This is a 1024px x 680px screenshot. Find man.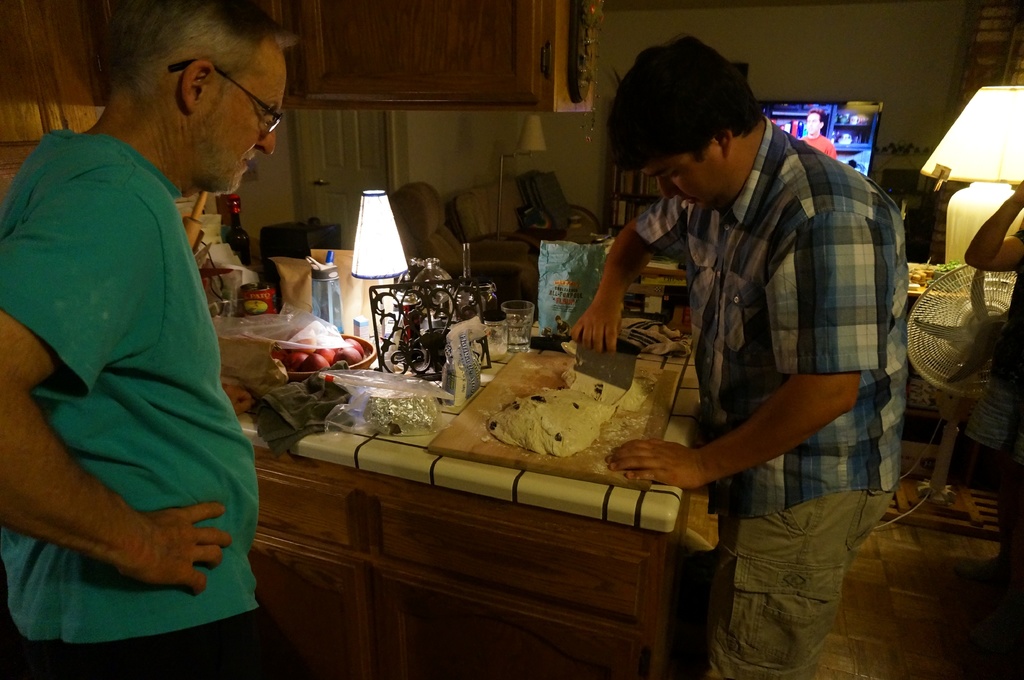
Bounding box: 566 30 913 679.
